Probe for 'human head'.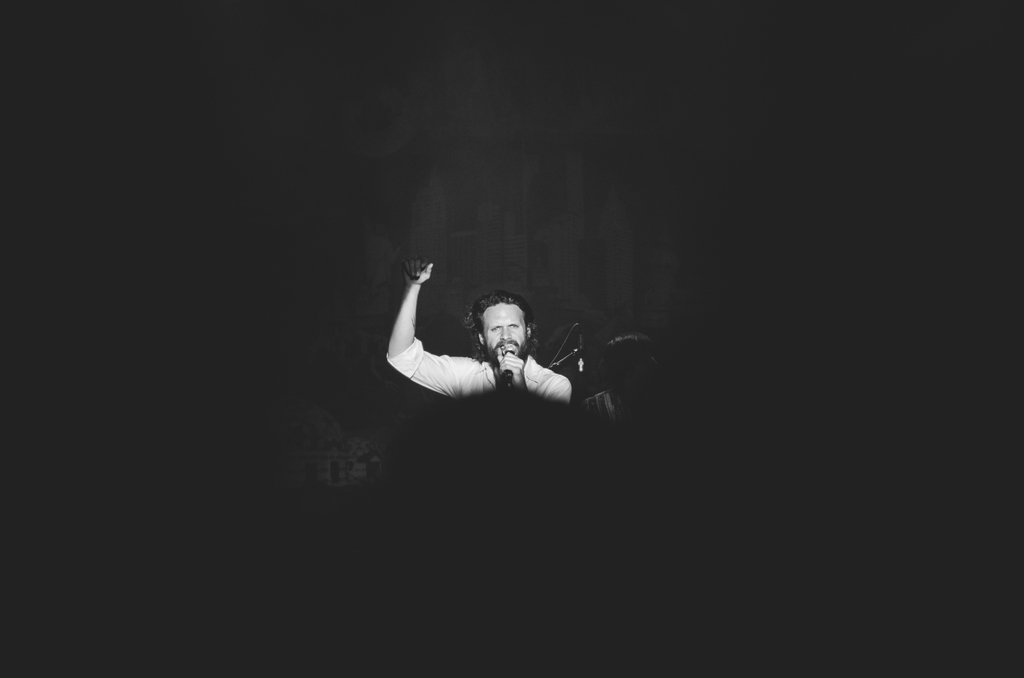
Probe result: bbox=(483, 289, 545, 364).
